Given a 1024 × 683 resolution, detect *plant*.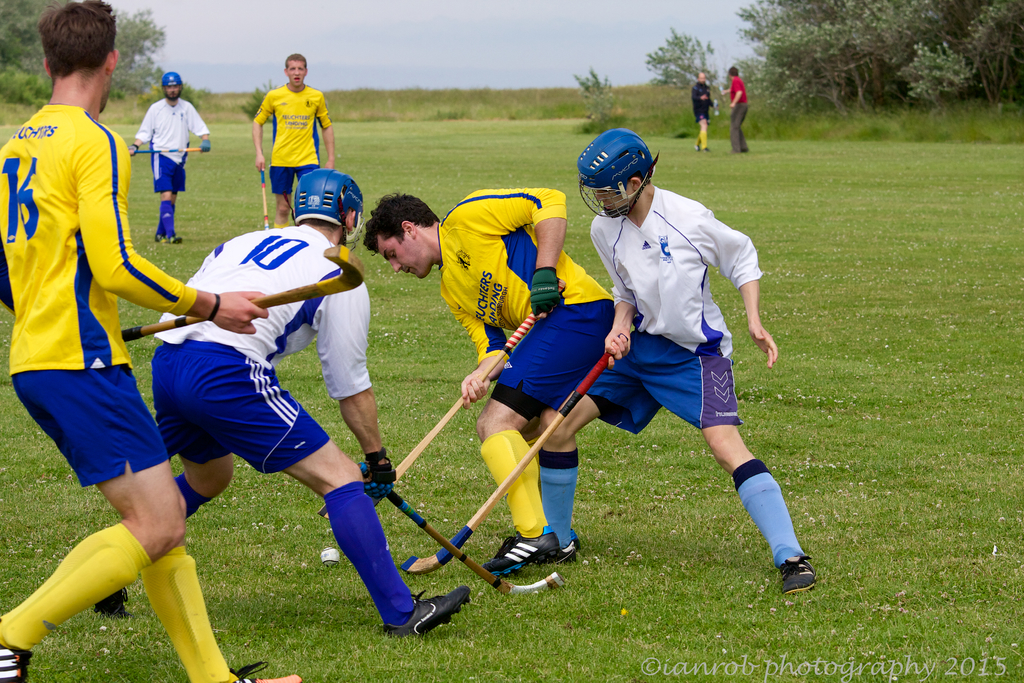
region(733, 104, 765, 136).
